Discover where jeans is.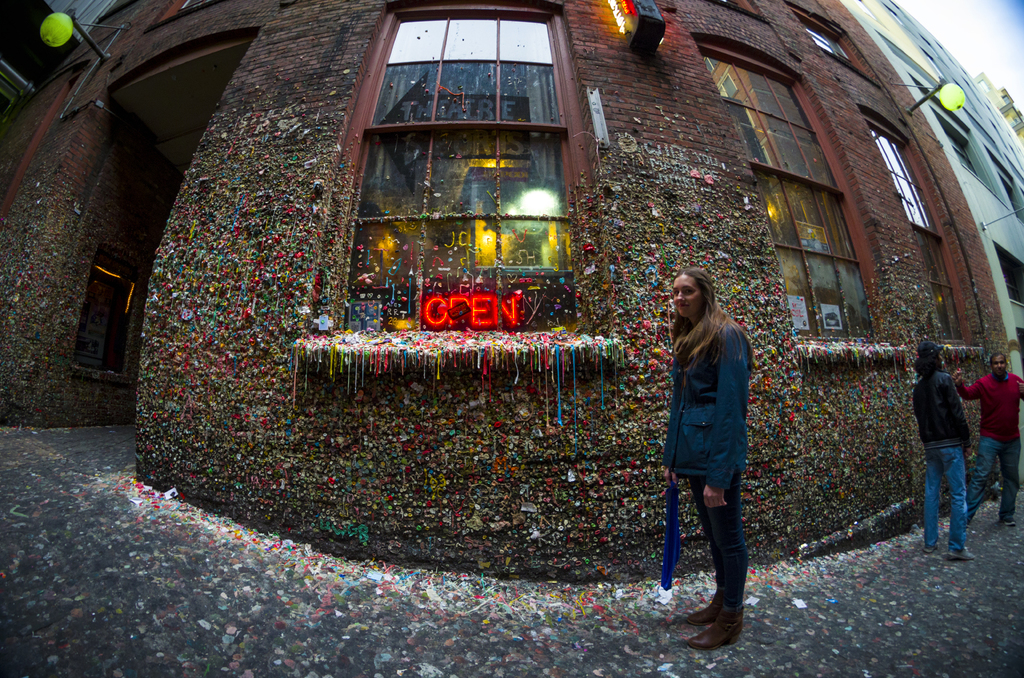
Discovered at BBox(965, 437, 1021, 527).
